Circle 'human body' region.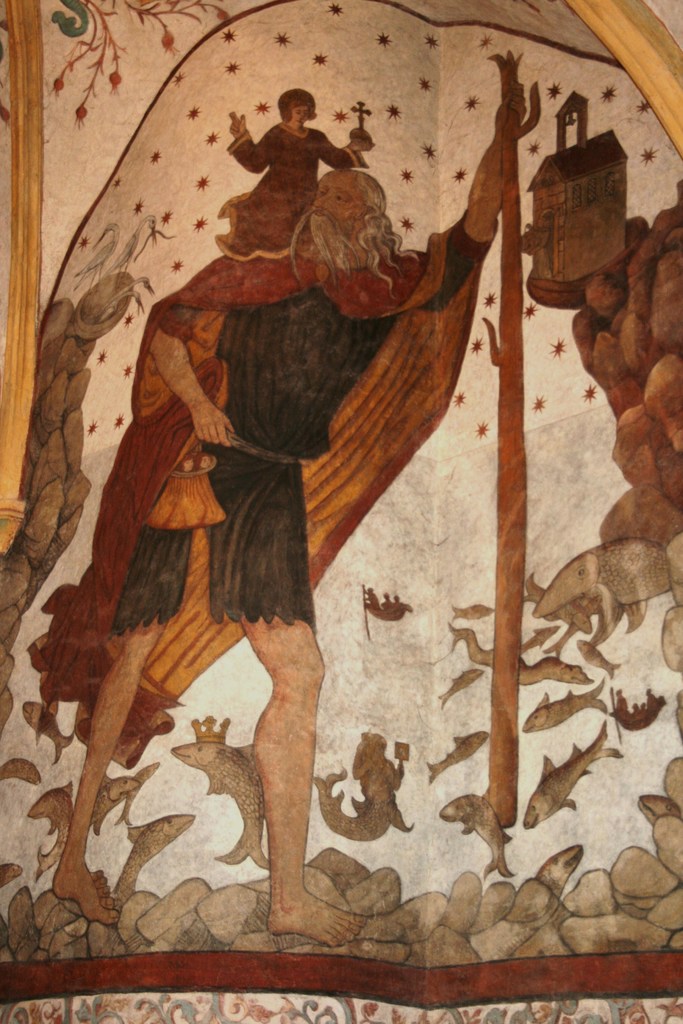
Region: BBox(215, 83, 379, 260).
